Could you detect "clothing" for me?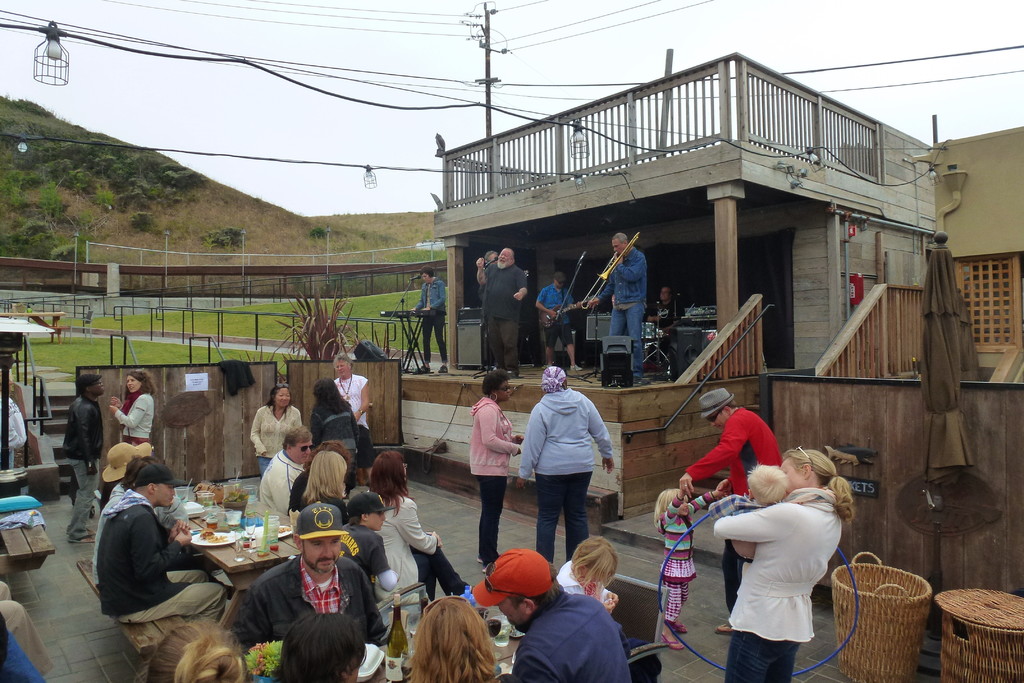
Detection result: [x1=0, y1=579, x2=57, y2=677].
